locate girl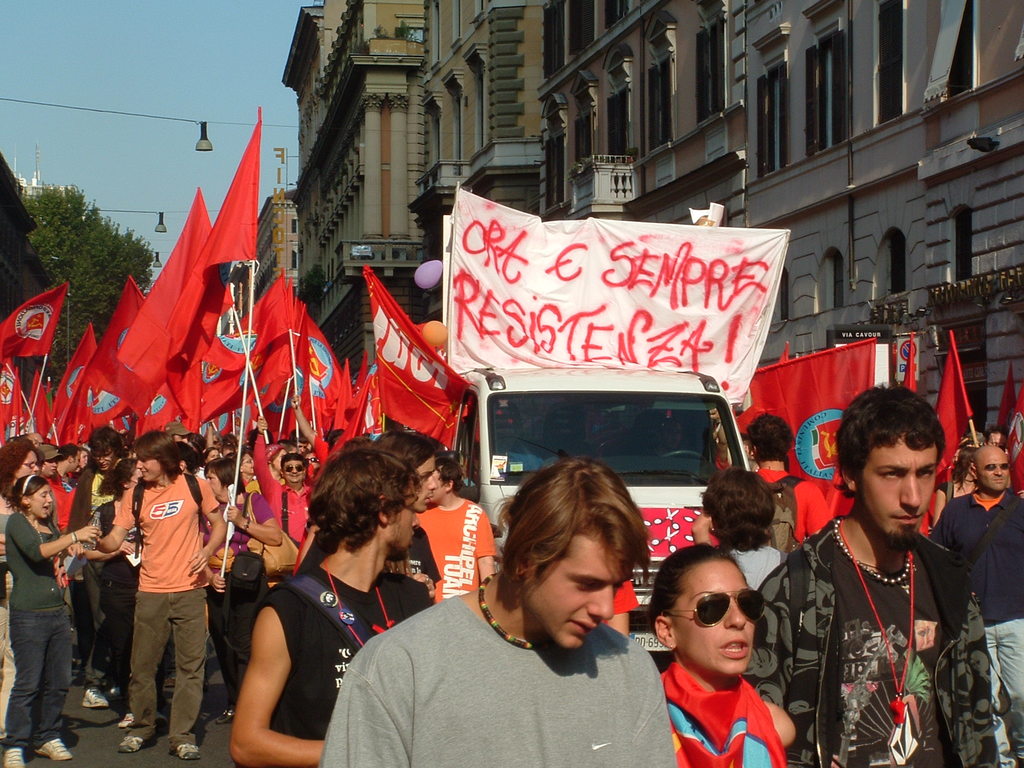
bbox=[0, 478, 104, 767]
